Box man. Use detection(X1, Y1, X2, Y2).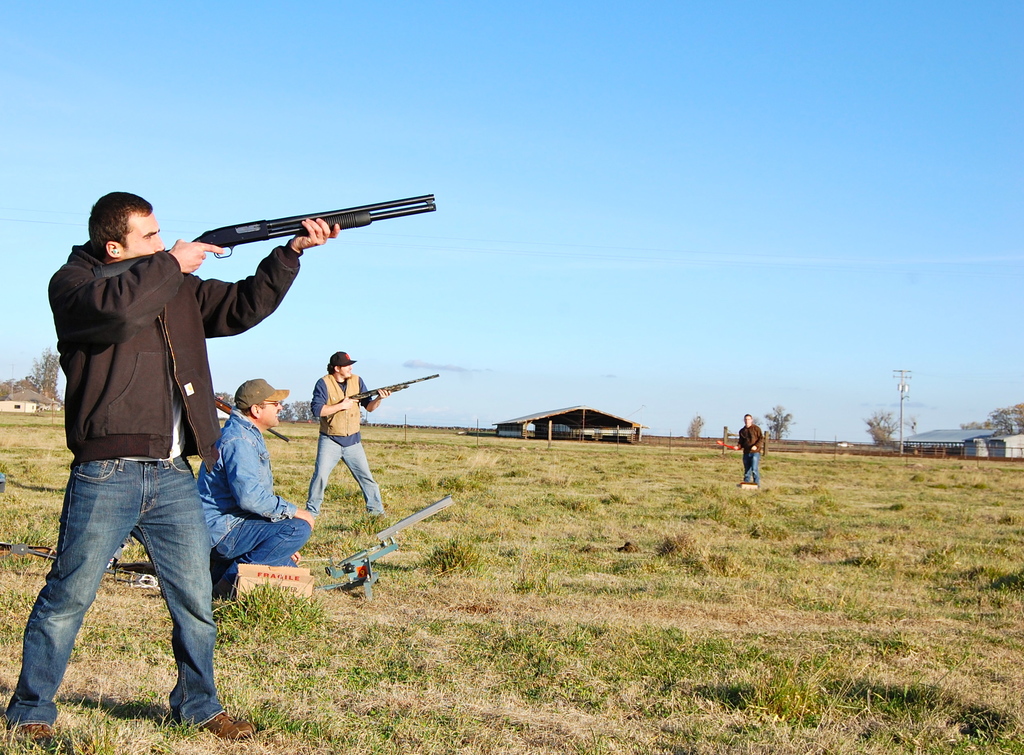
detection(304, 351, 388, 520).
